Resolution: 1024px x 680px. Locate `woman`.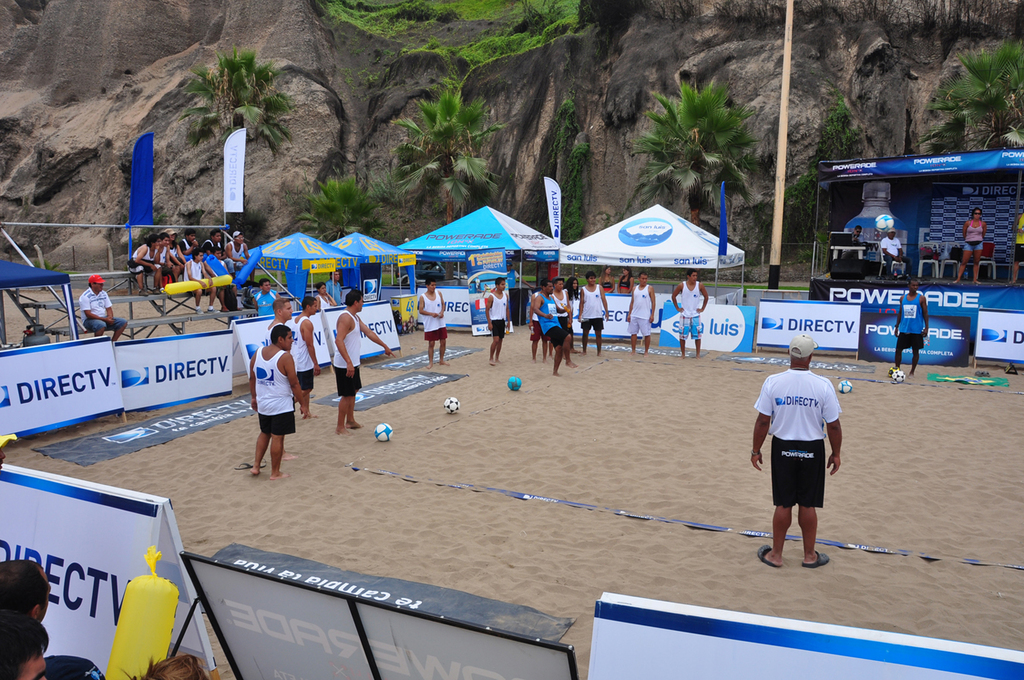
pyautogui.locateOnScreen(599, 265, 614, 293).
